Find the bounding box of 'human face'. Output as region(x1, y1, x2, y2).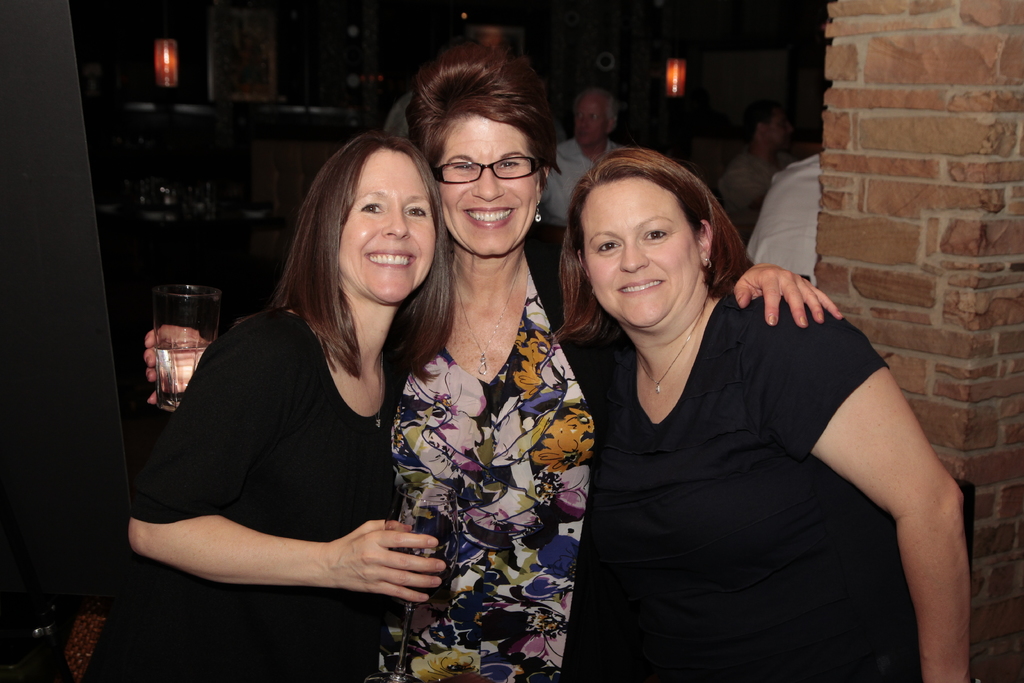
region(769, 114, 792, 148).
